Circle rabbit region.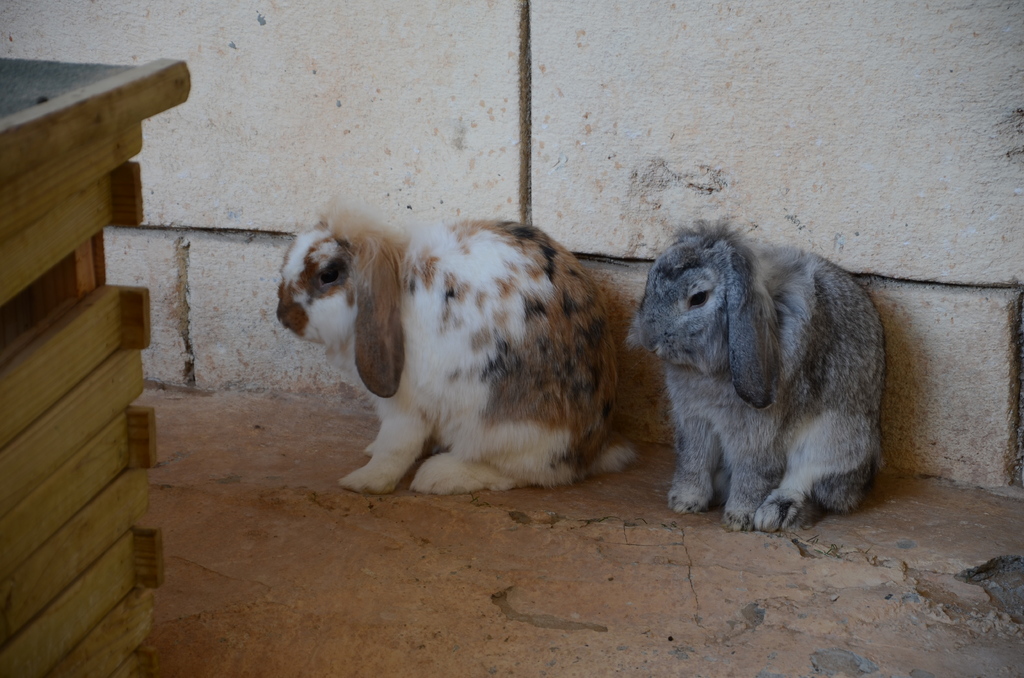
Region: left=268, top=204, right=632, bottom=497.
